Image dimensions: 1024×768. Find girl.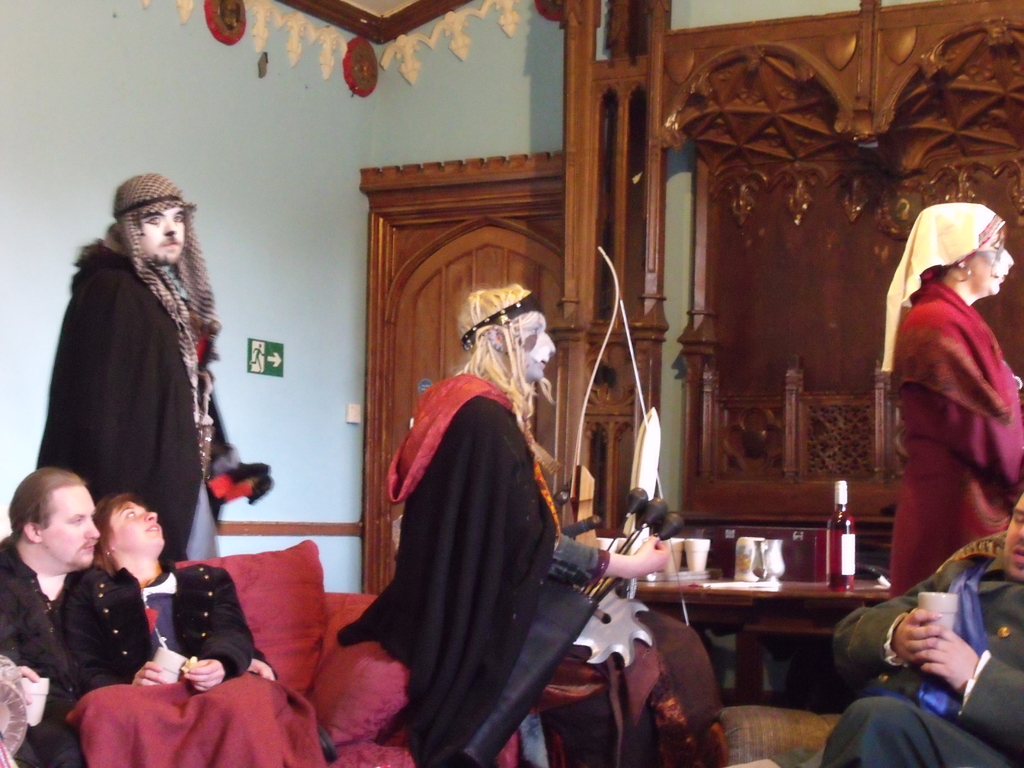
{"left": 61, "top": 488, "right": 253, "bottom": 689}.
